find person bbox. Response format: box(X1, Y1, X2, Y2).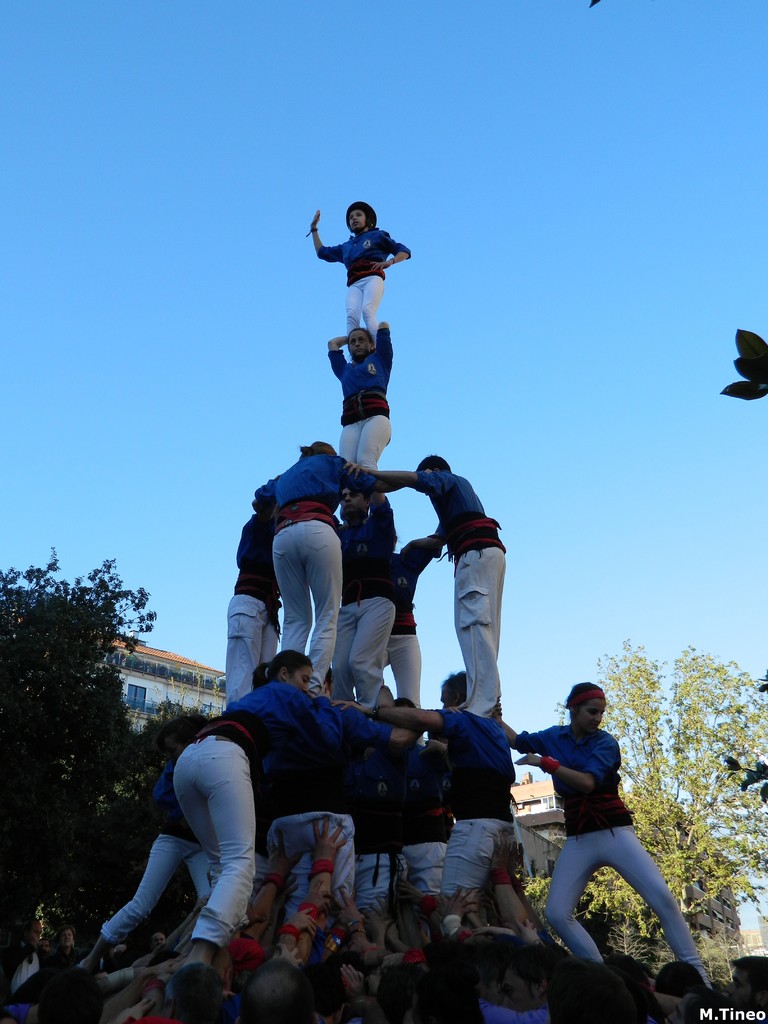
box(314, 198, 410, 307).
